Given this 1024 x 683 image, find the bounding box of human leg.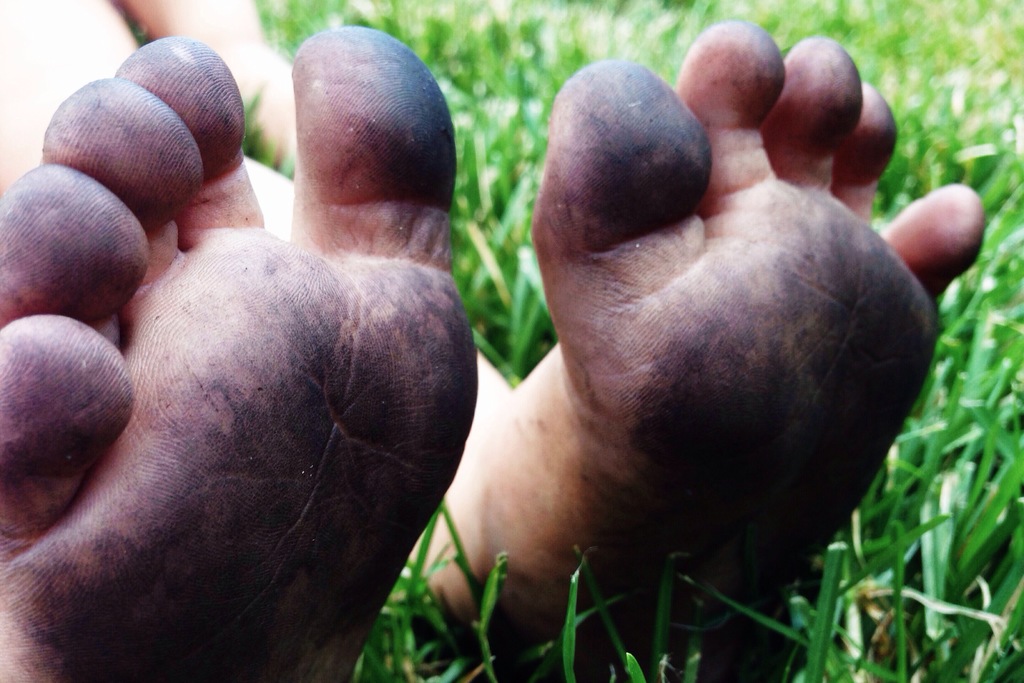
BBox(241, 21, 983, 678).
